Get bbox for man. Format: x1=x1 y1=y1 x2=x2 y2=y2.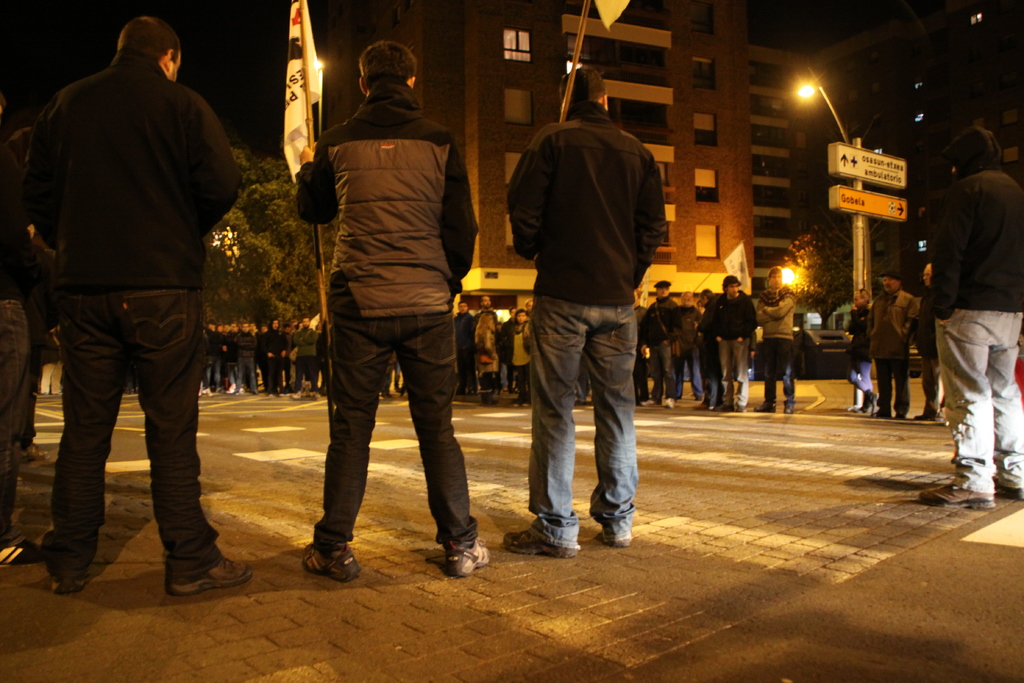
x1=295 y1=42 x2=492 y2=582.
